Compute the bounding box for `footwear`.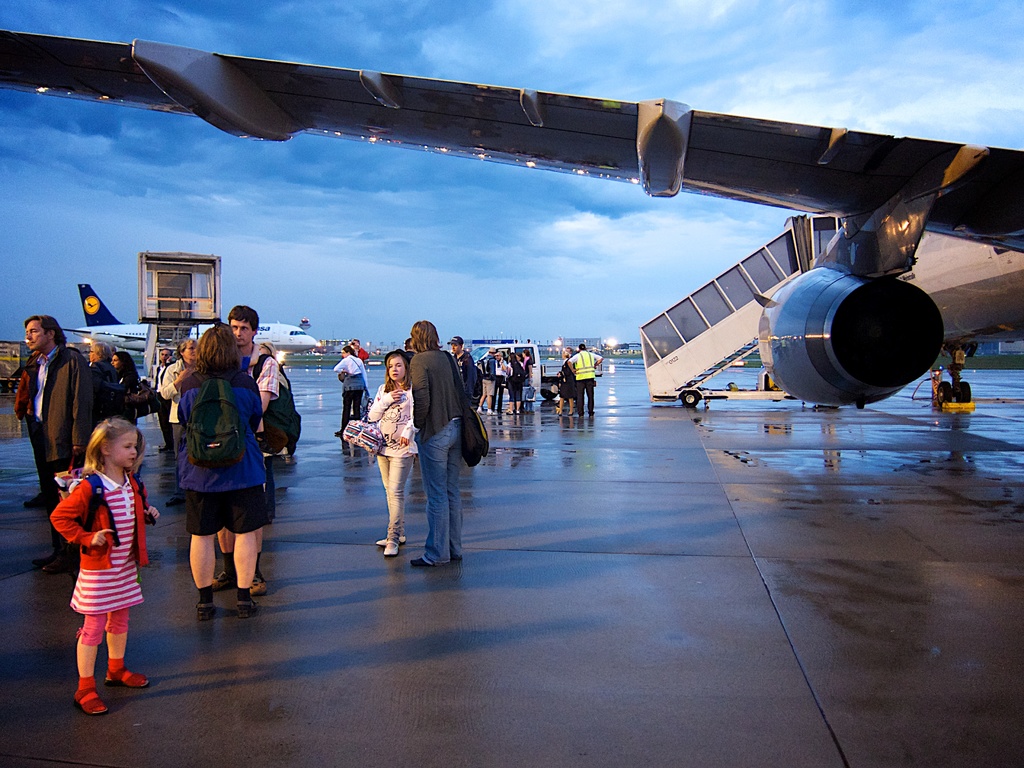
pyautogui.locateOnScreen(568, 412, 573, 417).
